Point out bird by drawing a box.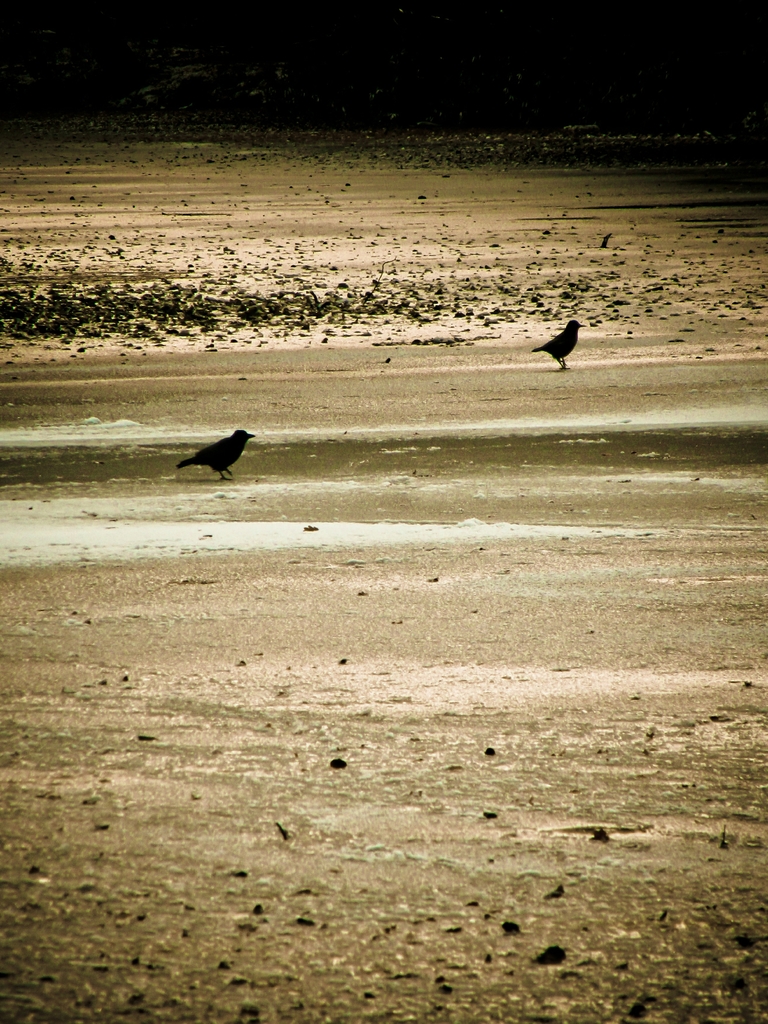
x1=534, y1=317, x2=586, y2=371.
